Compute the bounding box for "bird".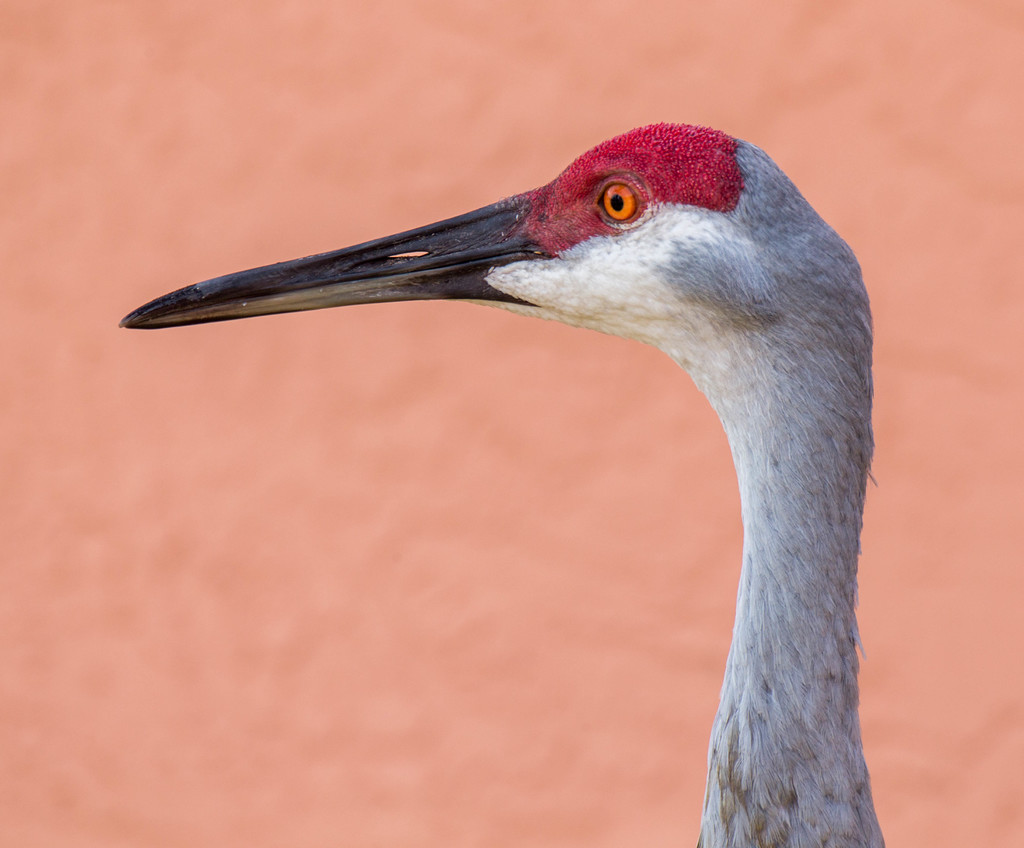
region(118, 118, 893, 847).
